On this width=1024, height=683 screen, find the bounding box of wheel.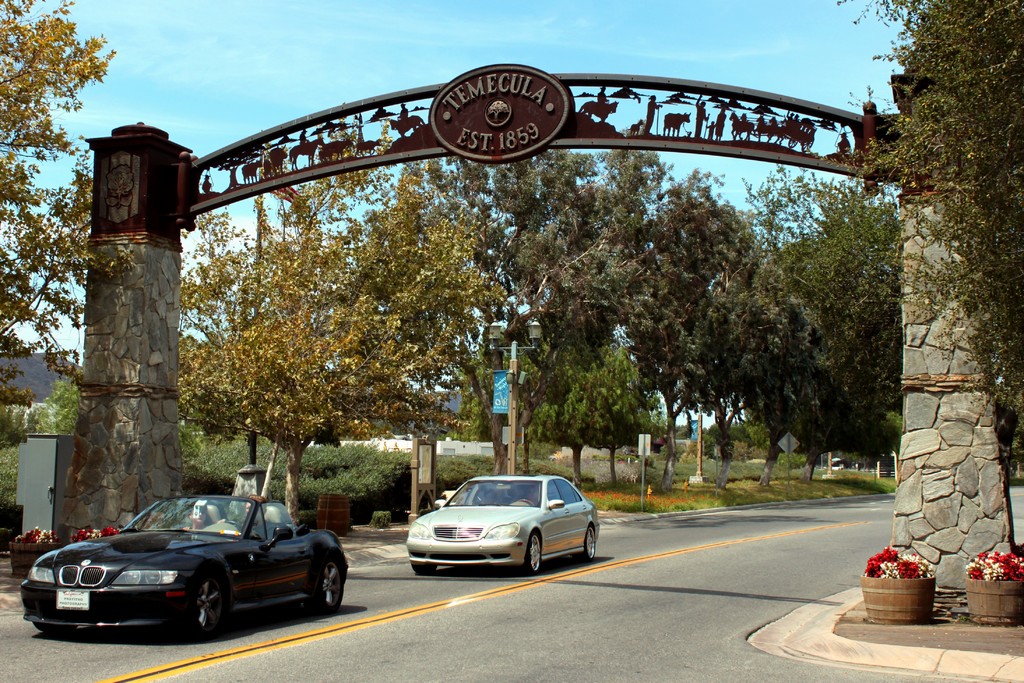
Bounding box: BBox(577, 526, 596, 560).
